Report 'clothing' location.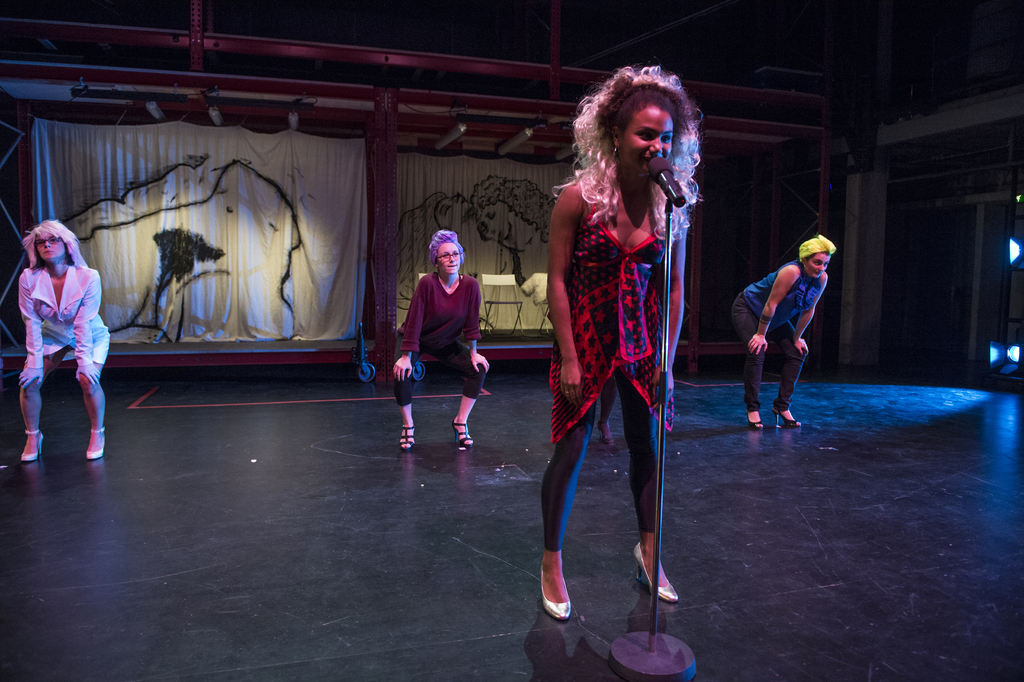
Report: 729/255/824/413.
